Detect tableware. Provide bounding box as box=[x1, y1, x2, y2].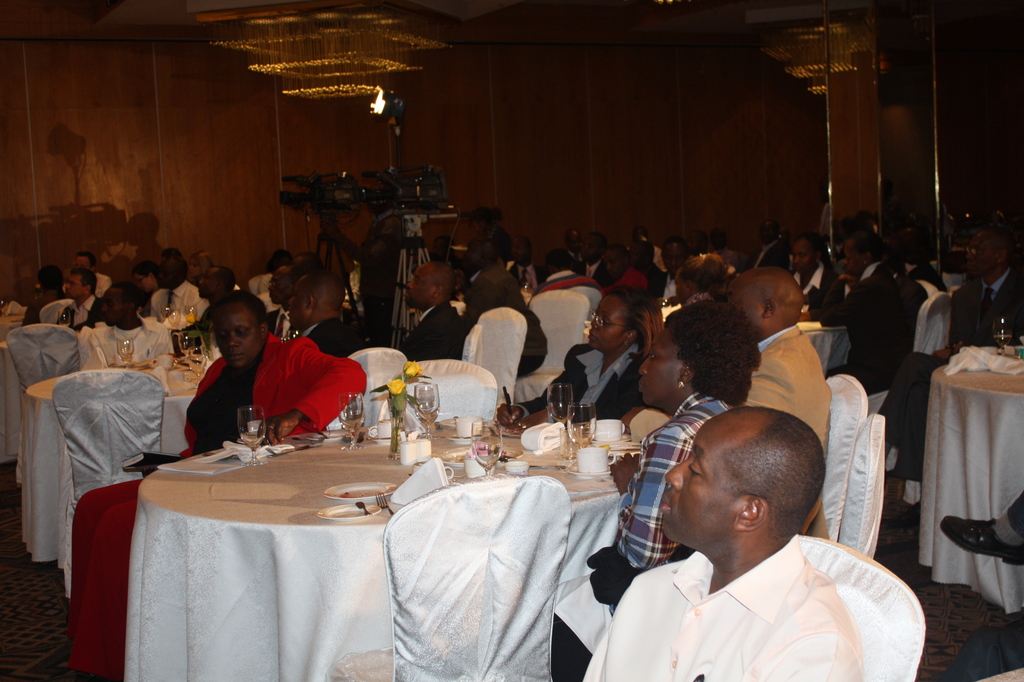
box=[324, 477, 396, 500].
